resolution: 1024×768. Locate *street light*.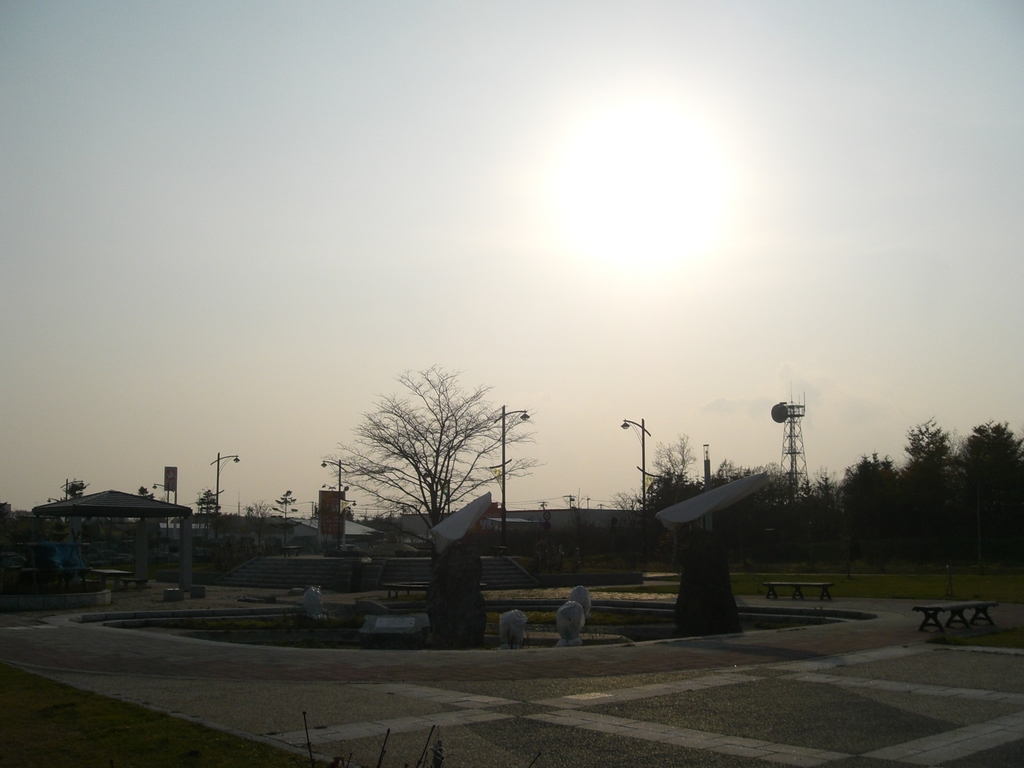
x1=213, y1=447, x2=248, y2=534.
